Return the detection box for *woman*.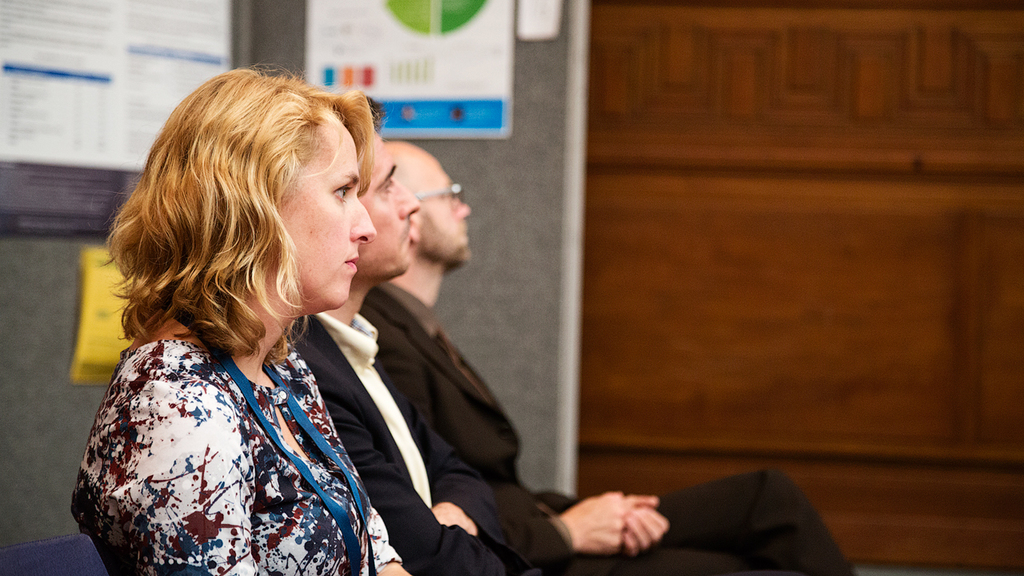
x1=56, y1=80, x2=453, y2=575.
